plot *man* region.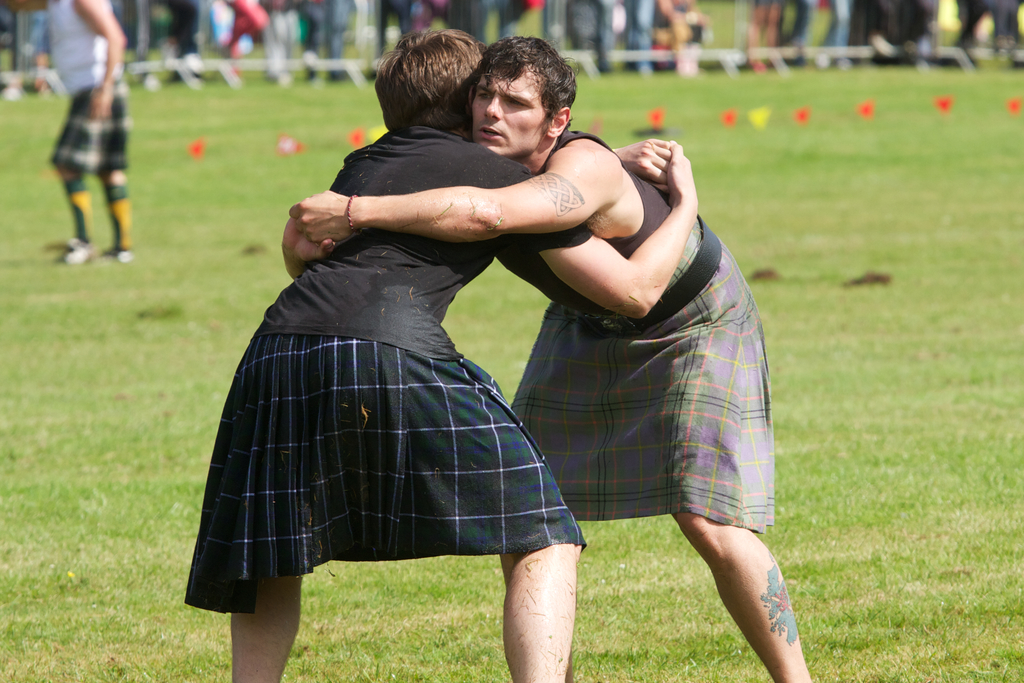
Plotted at [x1=291, y1=32, x2=823, y2=679].
